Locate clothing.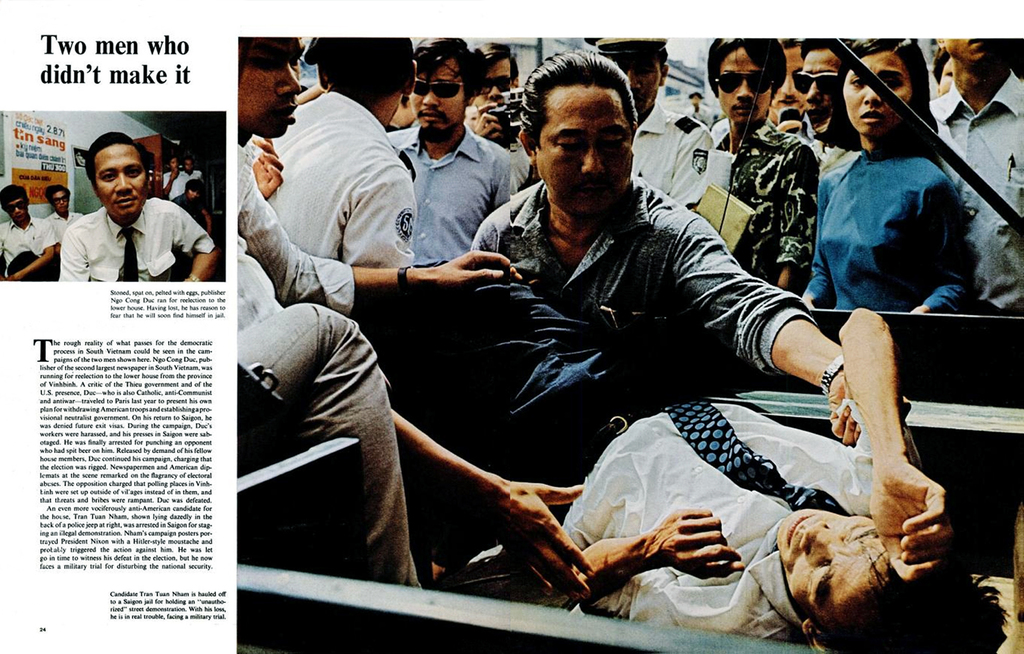
Bounding box: [x1=684, y1=106, x2=712, y2=125].
